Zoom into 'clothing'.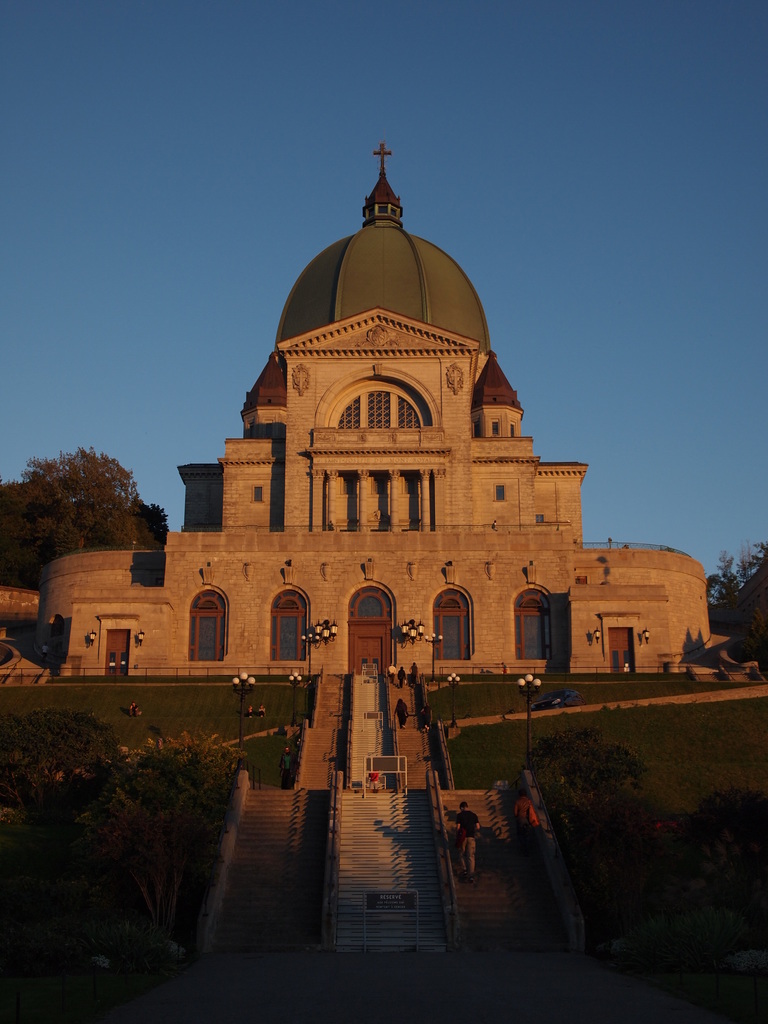
Zoom target: bbox=(282, 752, 293, 778).
